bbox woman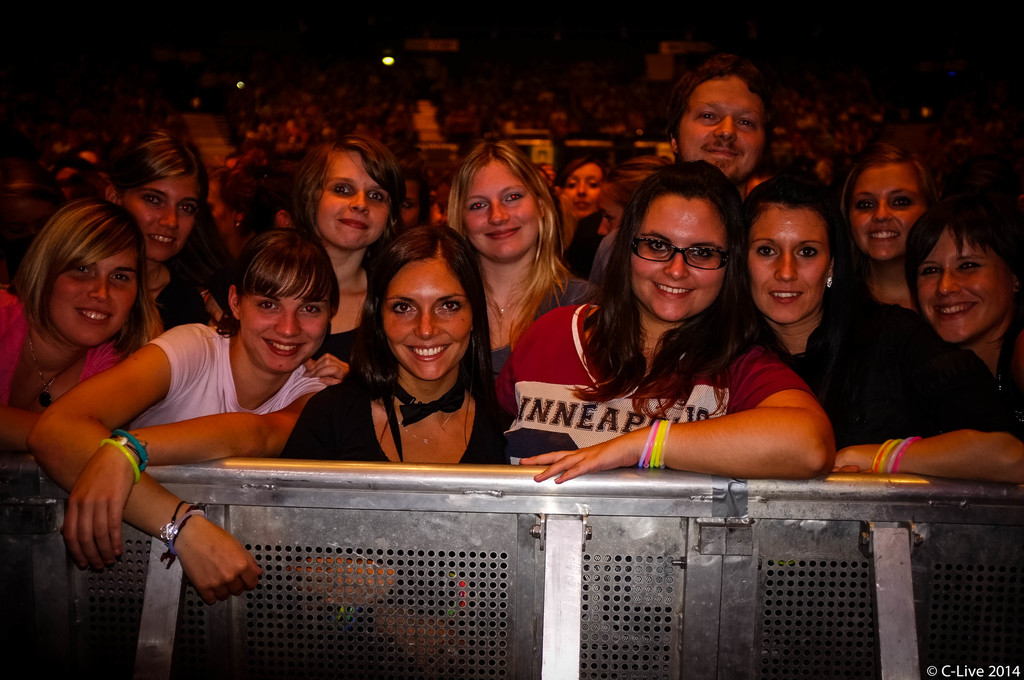
rect(266, 215, 512, 679)
